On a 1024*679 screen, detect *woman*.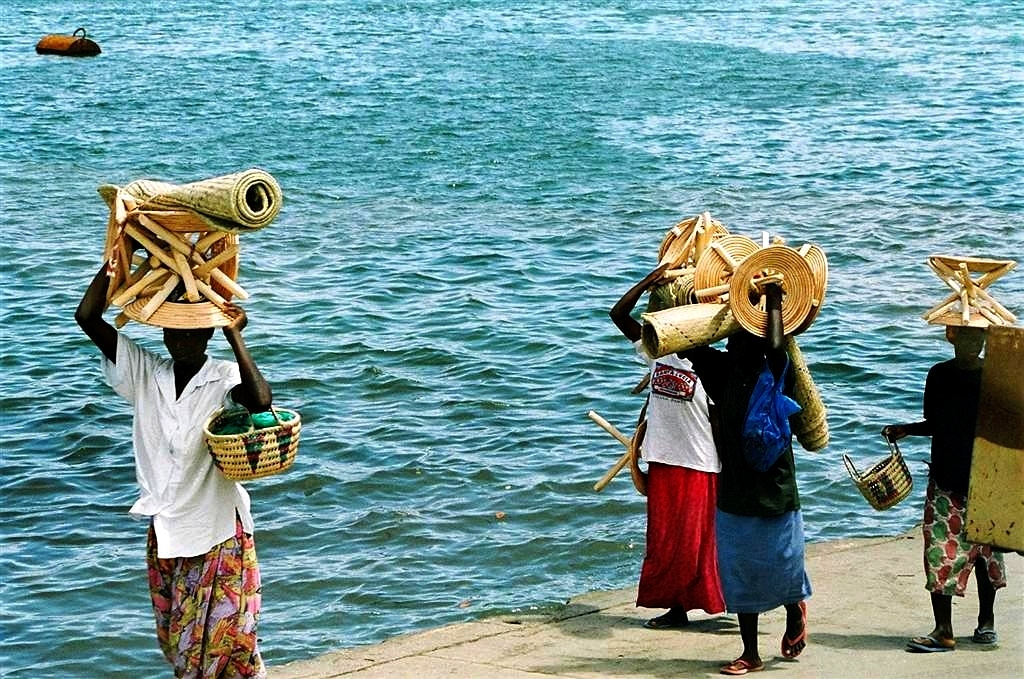
bbox=(680, 298, 813, 675).
